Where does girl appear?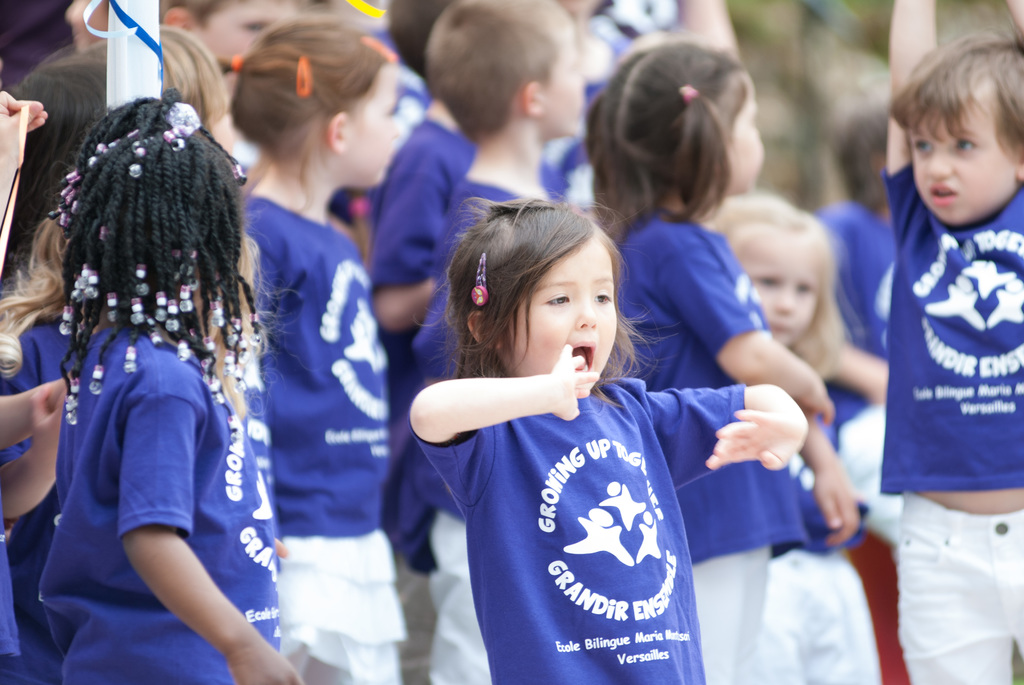
Appears at region(57, 97, 292, 682).
